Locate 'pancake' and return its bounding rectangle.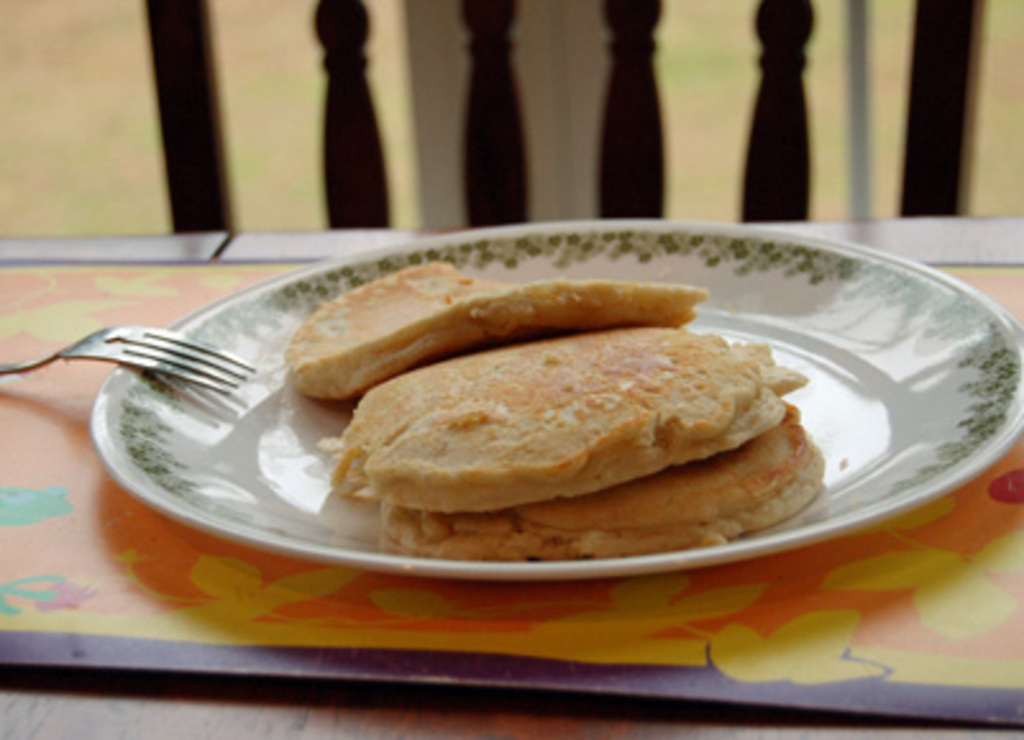
bbox=(376, 410, 827, 571).
